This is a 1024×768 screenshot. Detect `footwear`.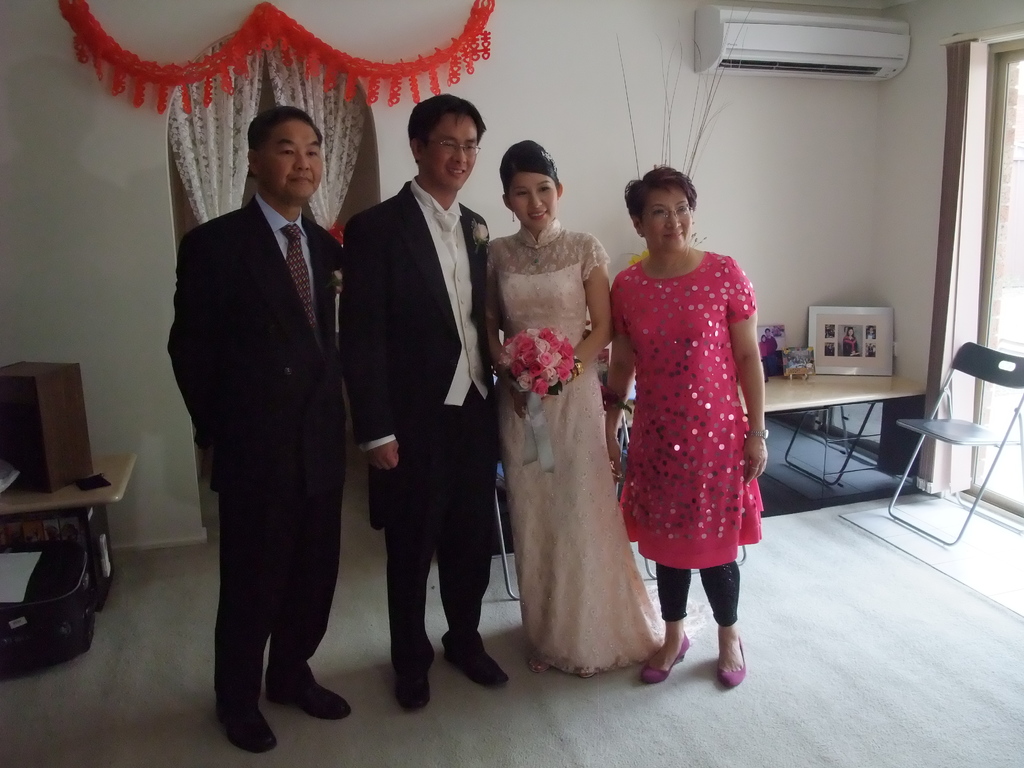
left=273, top=667, right=353, bottom=720.
